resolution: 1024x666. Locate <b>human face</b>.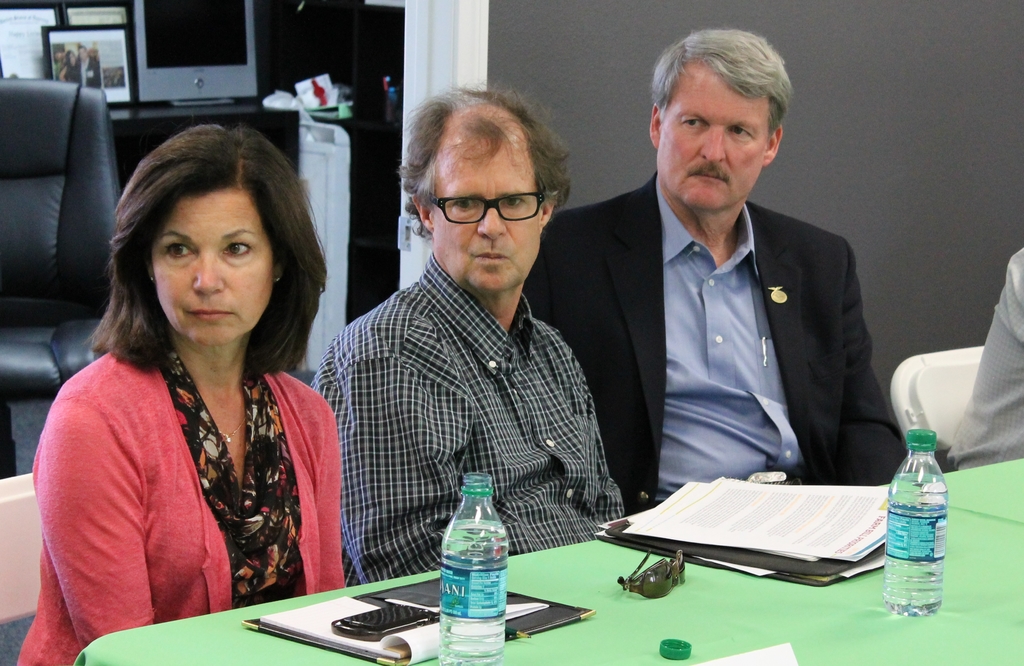
{"left": 430, "top": 142, "right": 540, "bottom": 291}.
